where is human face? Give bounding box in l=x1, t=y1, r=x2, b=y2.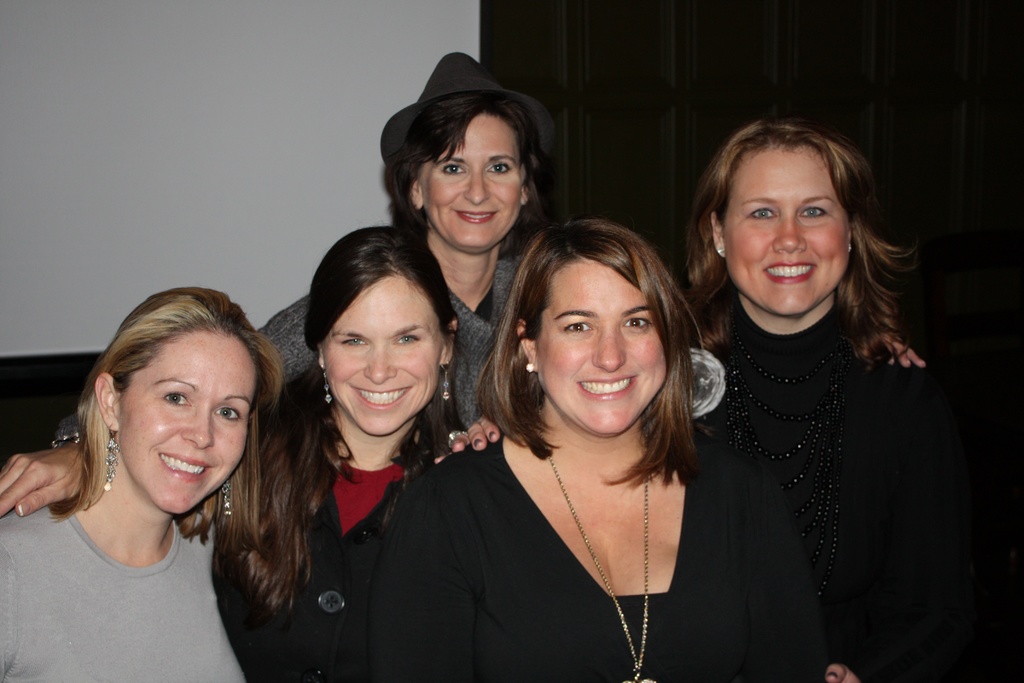
l=535, t=261, r=670, b=437.
